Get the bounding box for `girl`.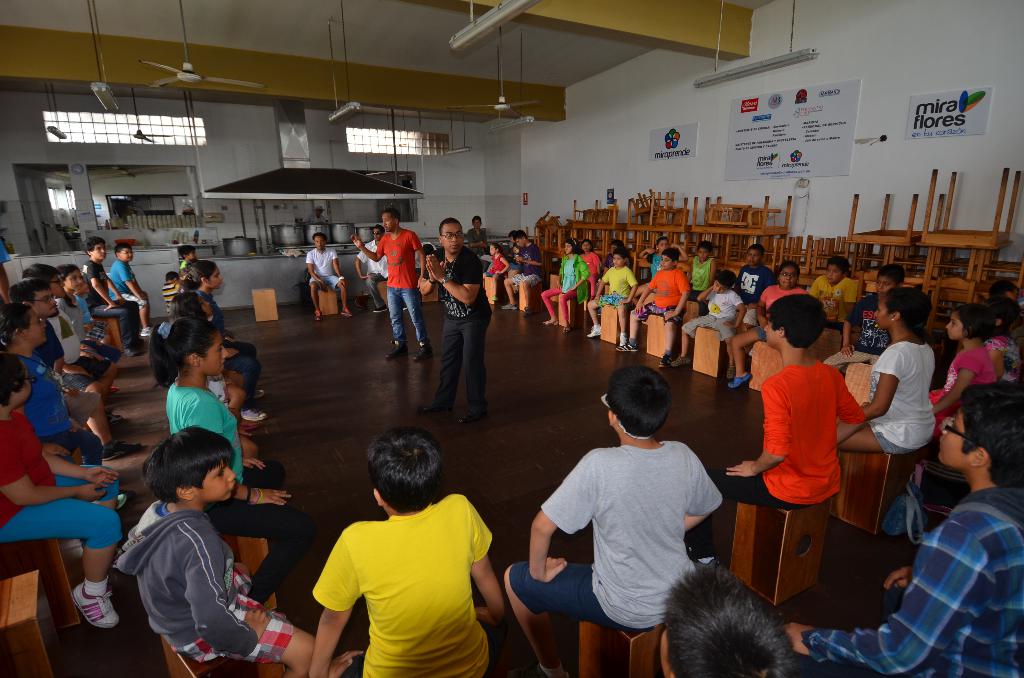
928/303/996/444.
